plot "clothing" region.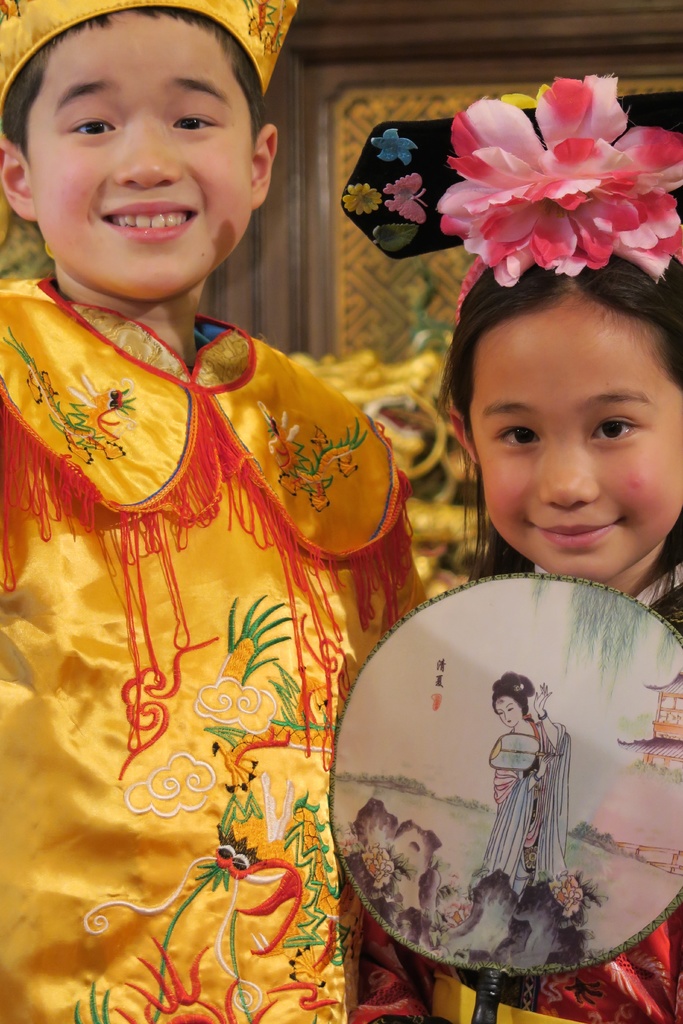
Plotted at <box>349,554,682,1023</box>.
